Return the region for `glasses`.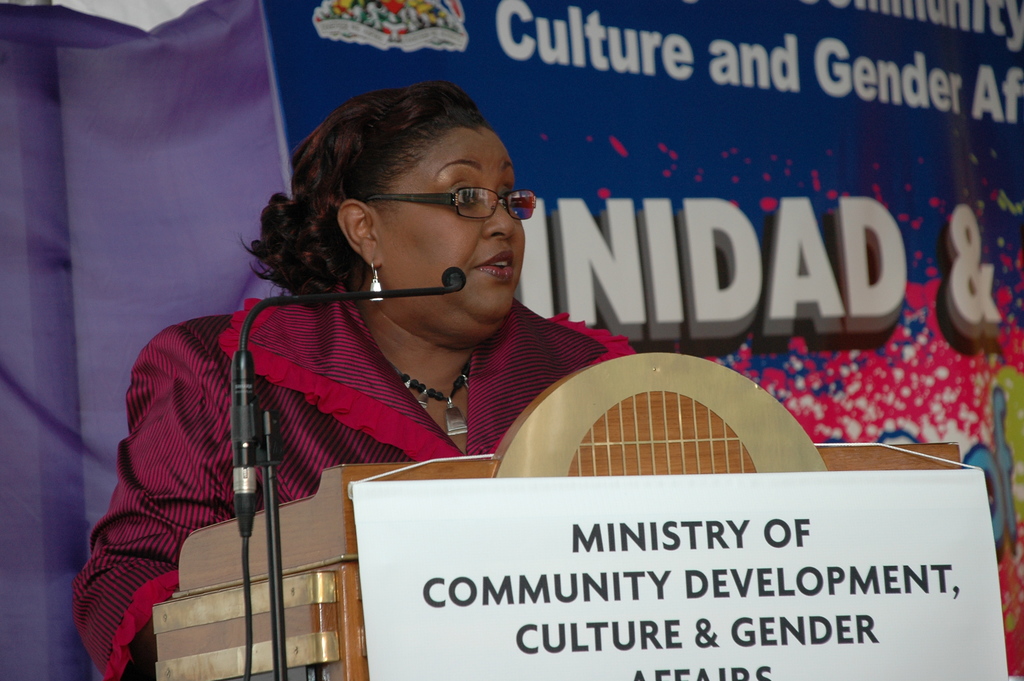
356:184:535:222.
